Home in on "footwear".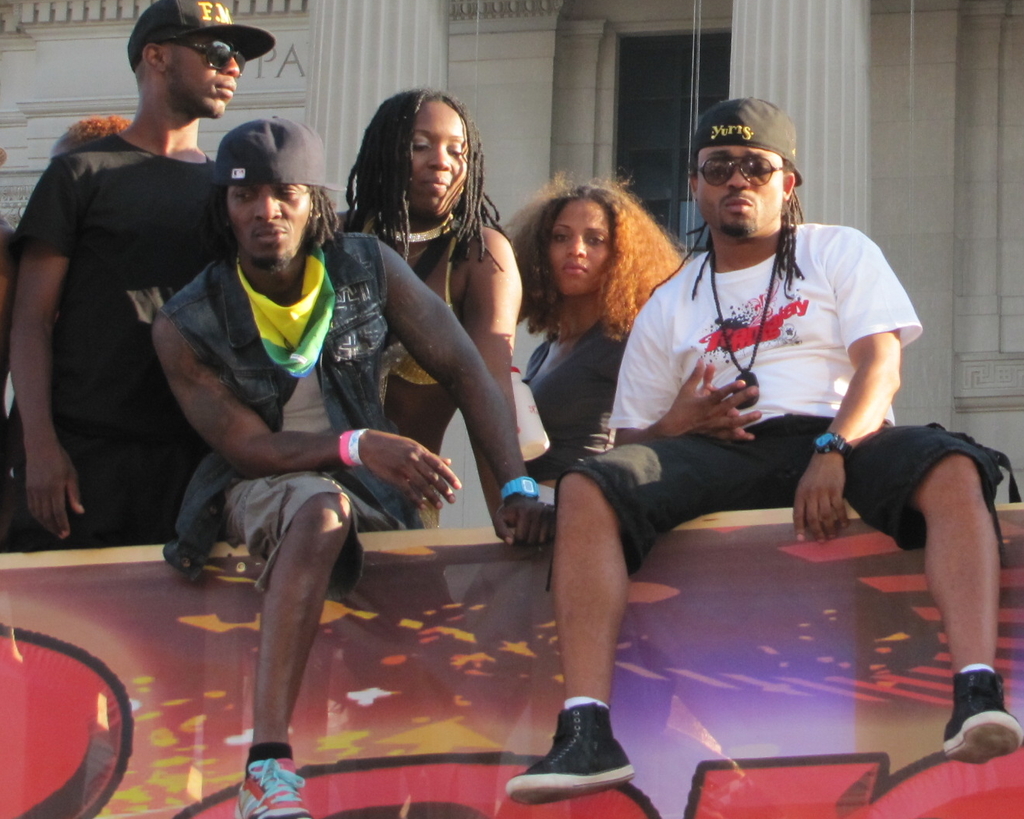
Homed in at x1=232, y1=758, x2=314, y2=818.
